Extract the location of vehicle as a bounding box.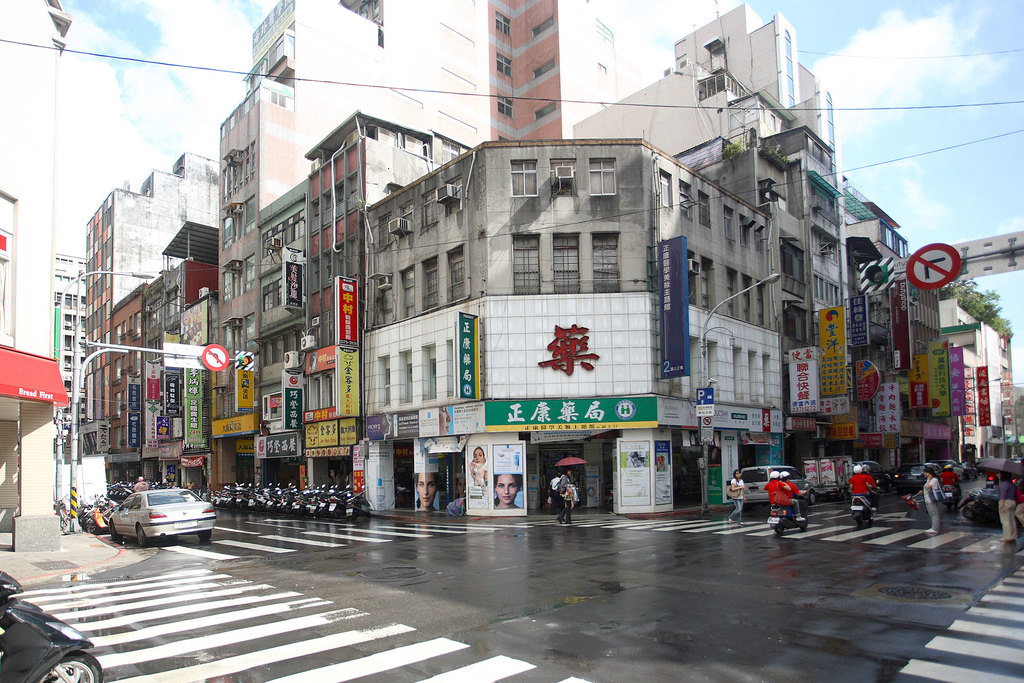
x1=935, y1=461, x2=956, y2=477.
